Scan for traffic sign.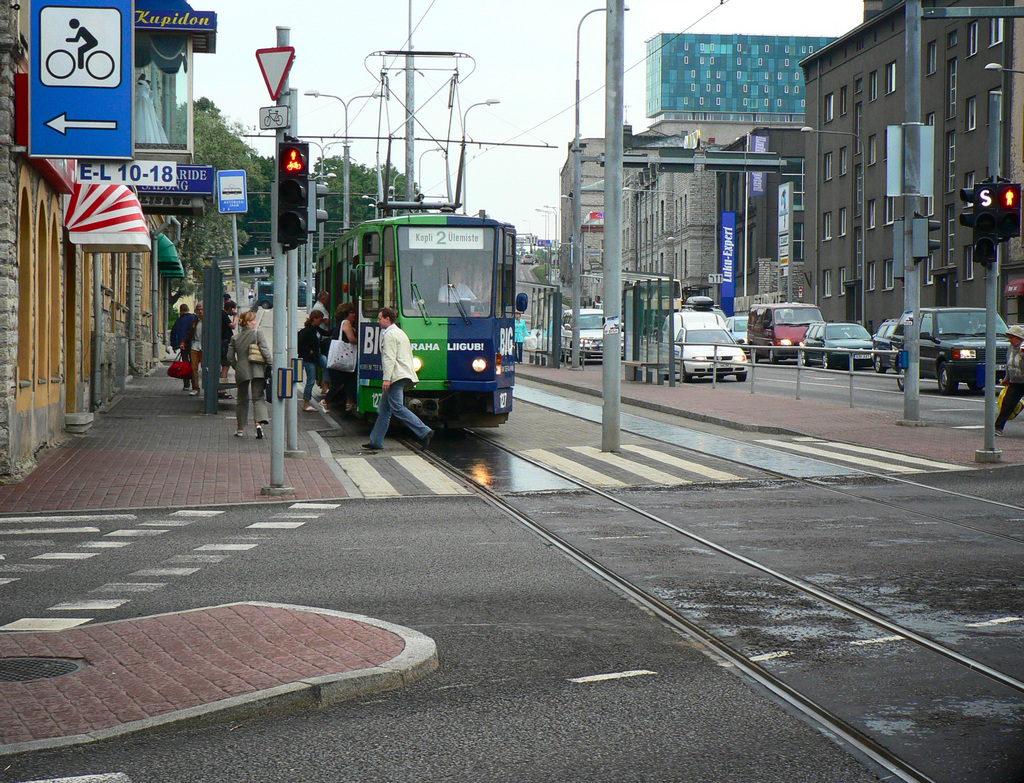
Scan result: Rect(973, 182, 1021, 234).
